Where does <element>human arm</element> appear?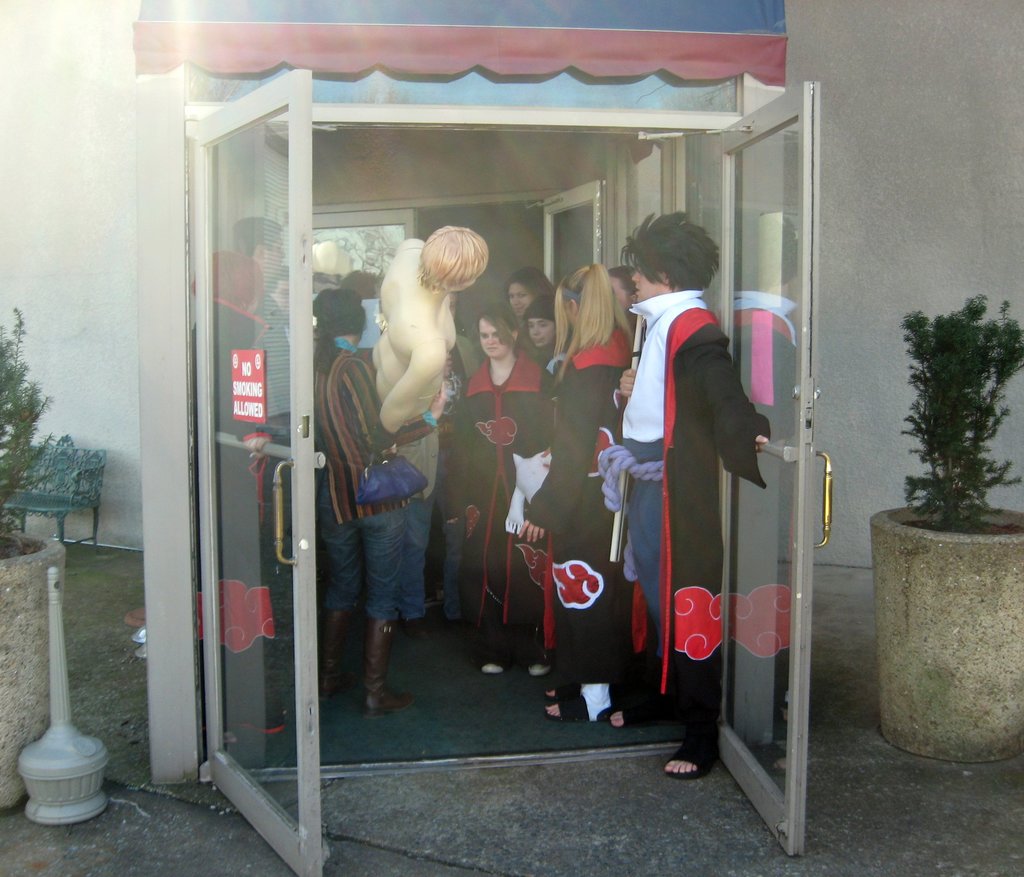
Appears at (513, 366, 606, 546).
